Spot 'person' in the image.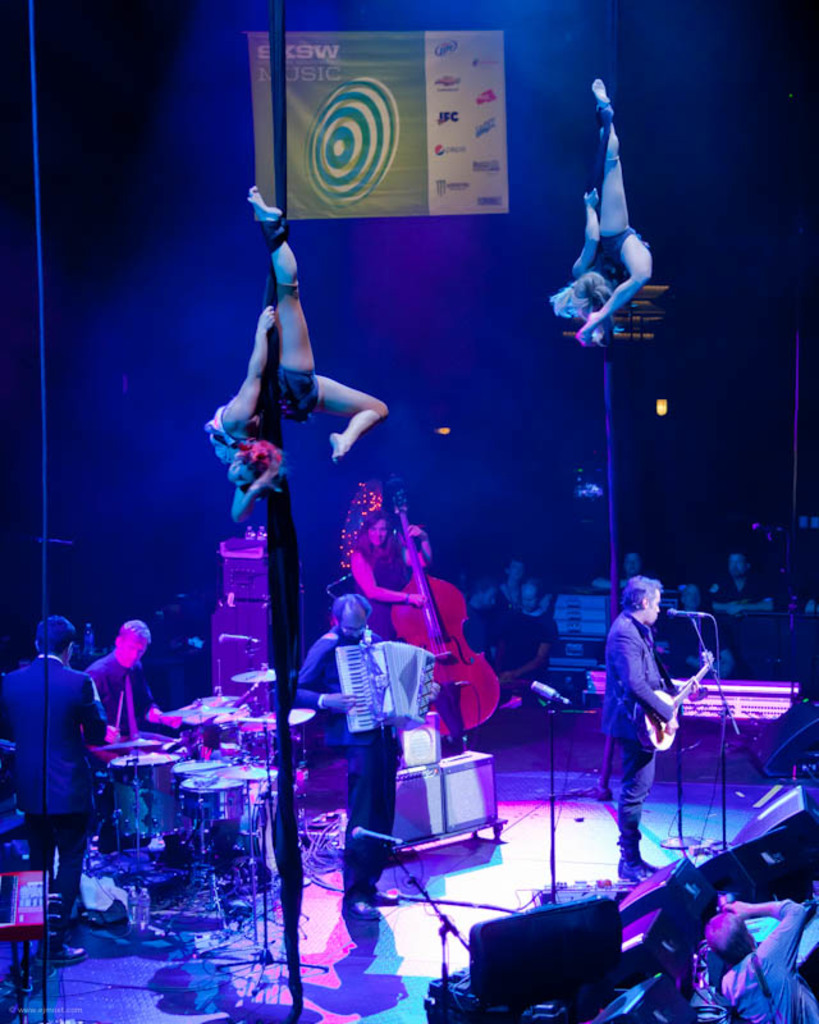
'person' found at box(471, 558, 529, 609).
